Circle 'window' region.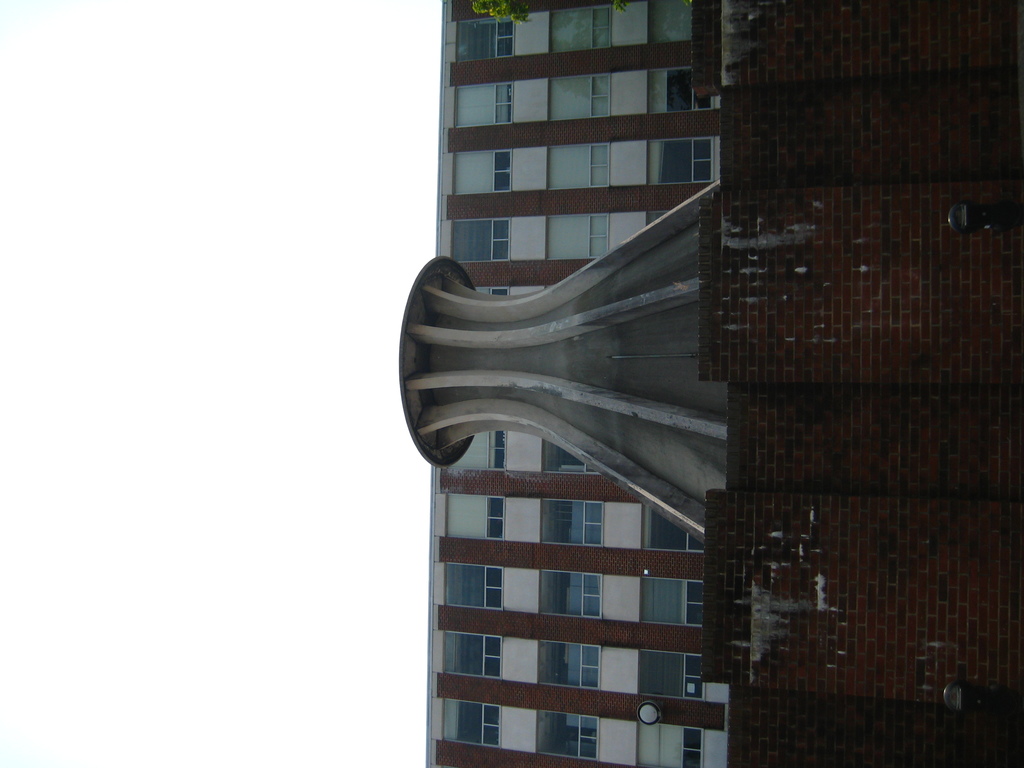
Region: l=445, t=701, r=506, b=744.
